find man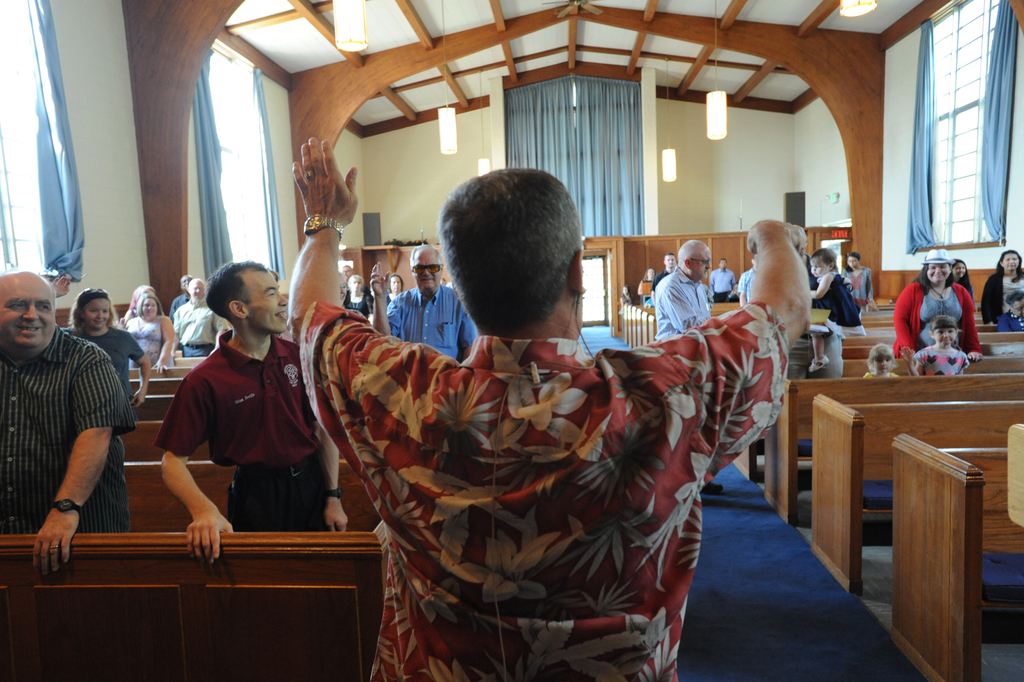
{"left": 653, "top": 237, "right": 711, "bottom": 340}
